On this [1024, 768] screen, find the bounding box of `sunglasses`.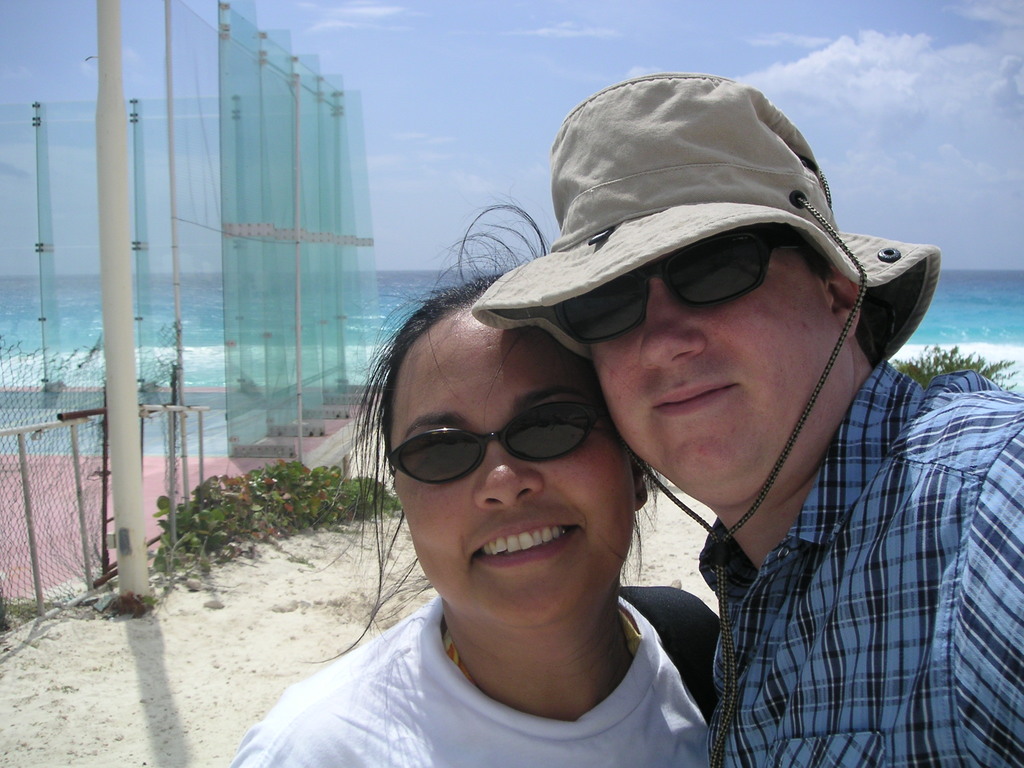
Bounding box: box(552, 229, 799, 346).
